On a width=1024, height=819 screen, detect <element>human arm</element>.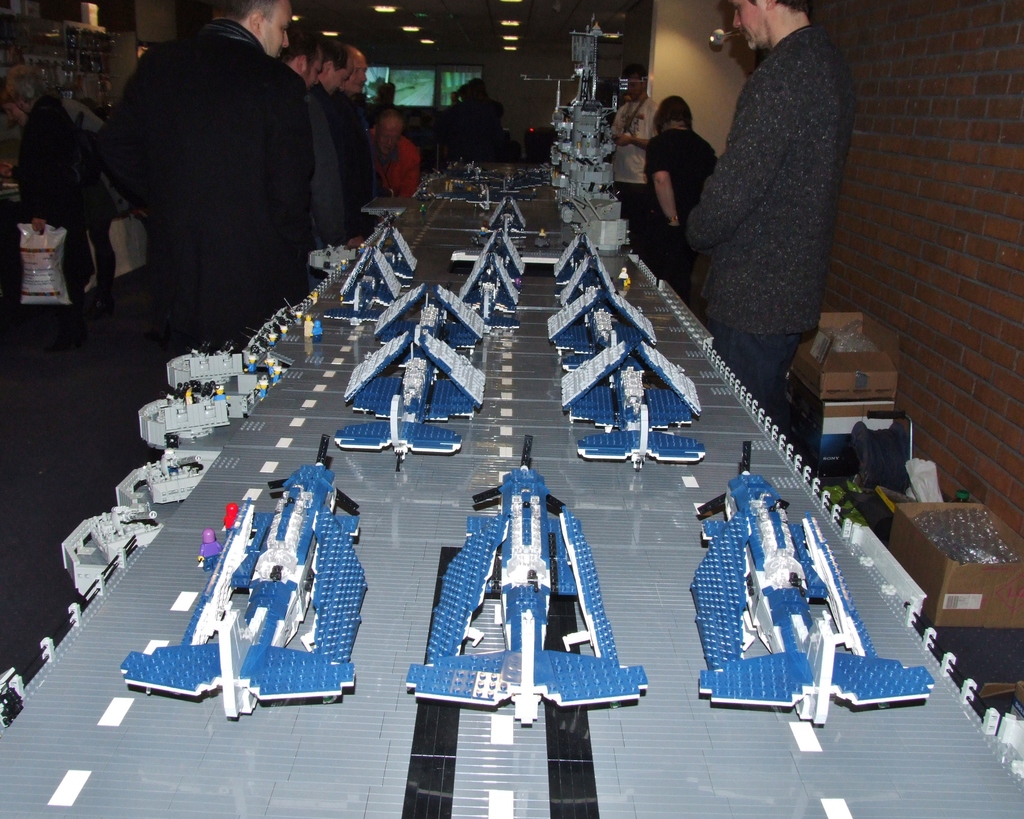
l=612, t=132, r=651, b=150.
